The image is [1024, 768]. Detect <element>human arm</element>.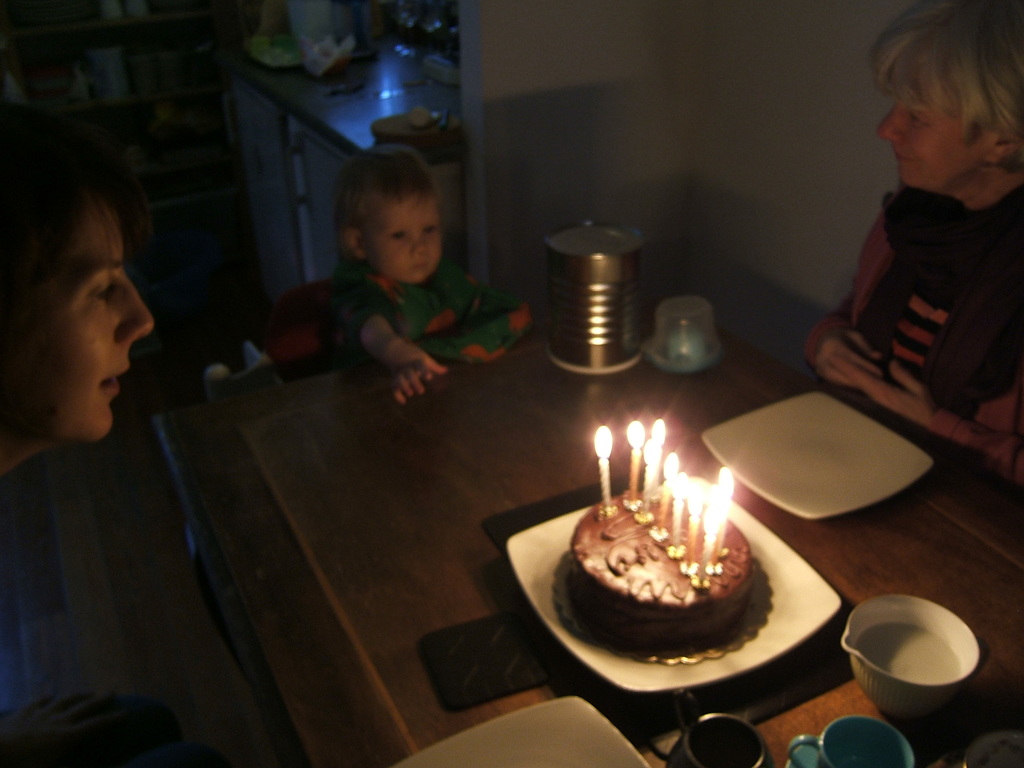
Detection: detection(795, 268, 888, 395).
